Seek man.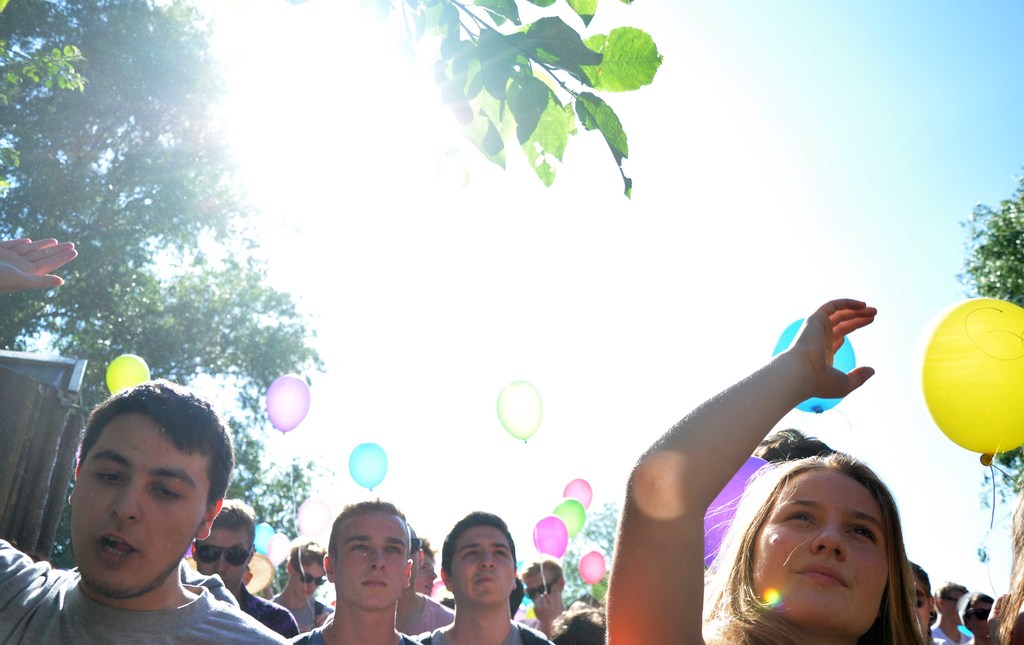
262 535 332 640.
